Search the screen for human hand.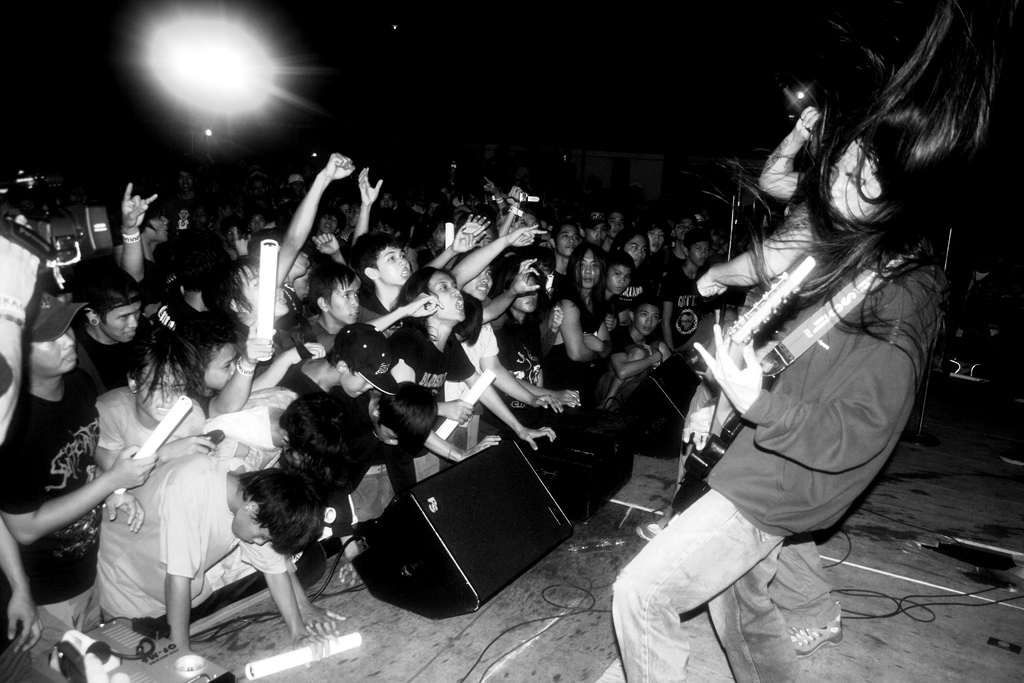
Found at [x1=159, y1=434, x2=220, y2=458].
